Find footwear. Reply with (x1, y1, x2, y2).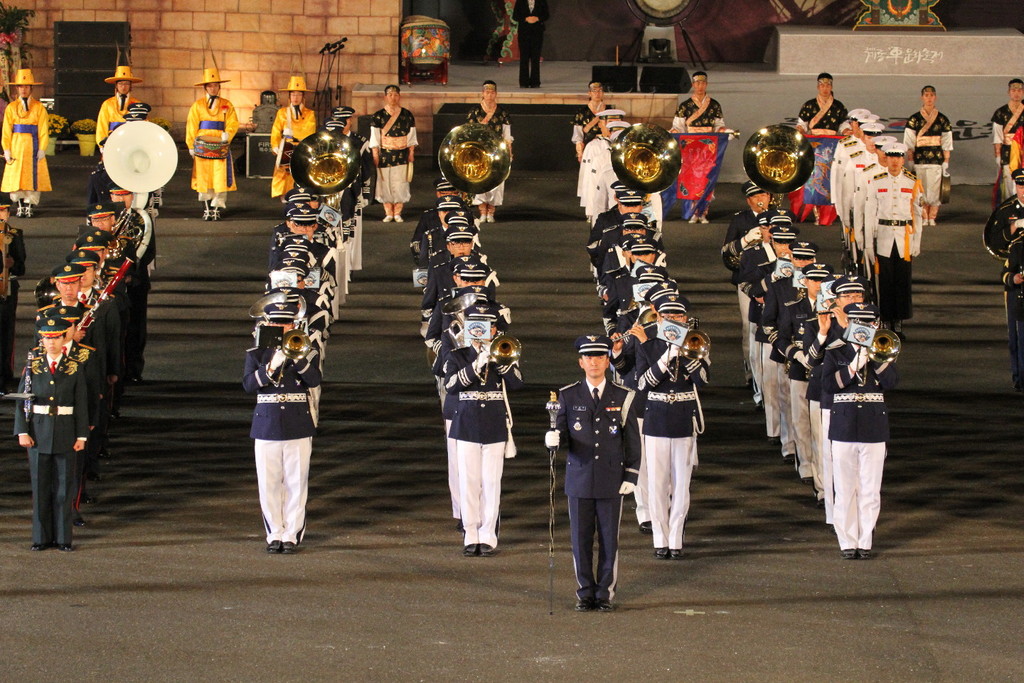
(815, 495, 829, 510).
